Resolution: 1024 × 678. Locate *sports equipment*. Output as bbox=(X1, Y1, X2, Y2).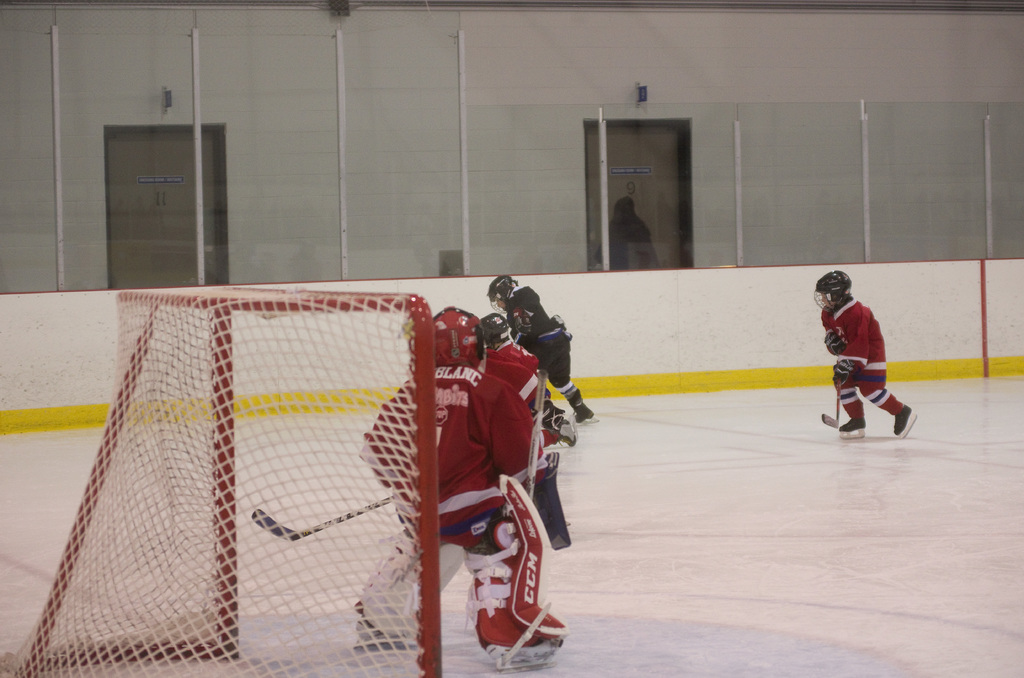
bbox=(824, 378, 844, 430).
